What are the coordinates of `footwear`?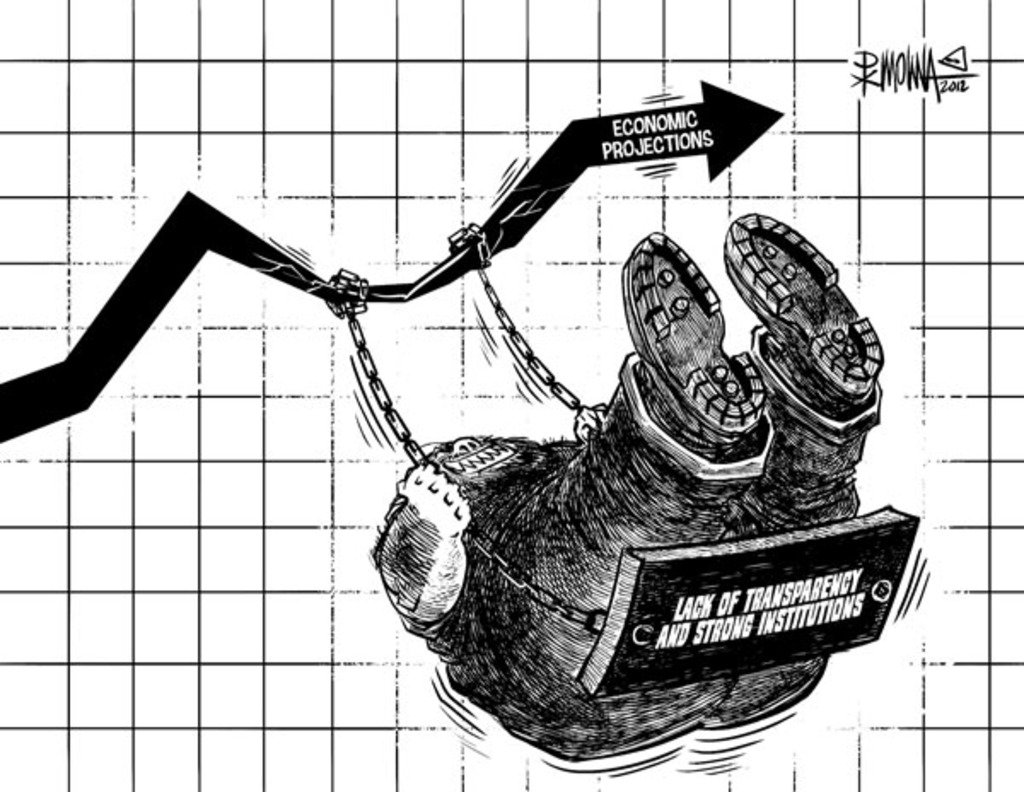
crop(722, 212, 887, 413).
